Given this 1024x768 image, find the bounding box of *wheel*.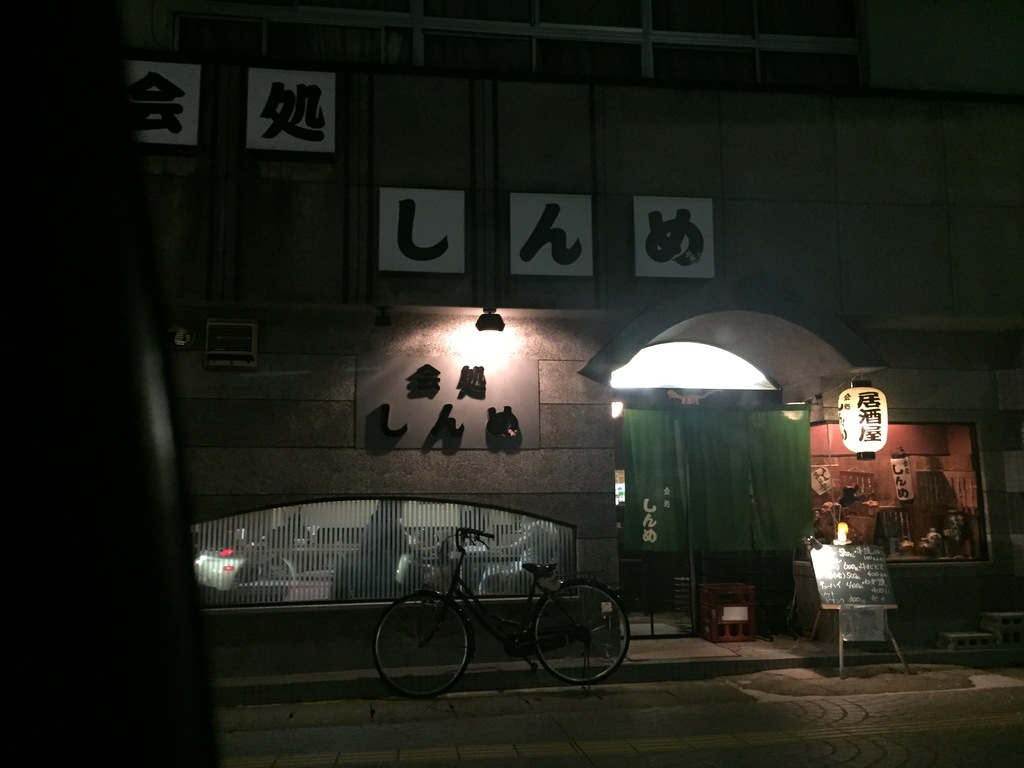
530:570:630:680.
